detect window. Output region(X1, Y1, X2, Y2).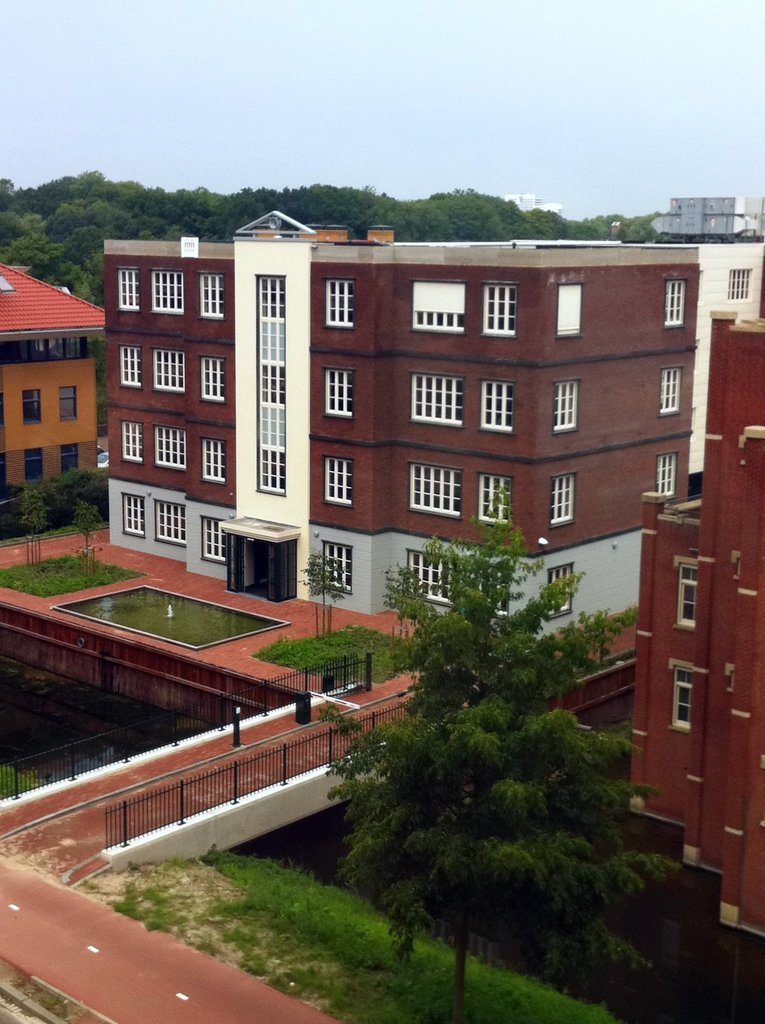
region(322, 459, 357, 504).
